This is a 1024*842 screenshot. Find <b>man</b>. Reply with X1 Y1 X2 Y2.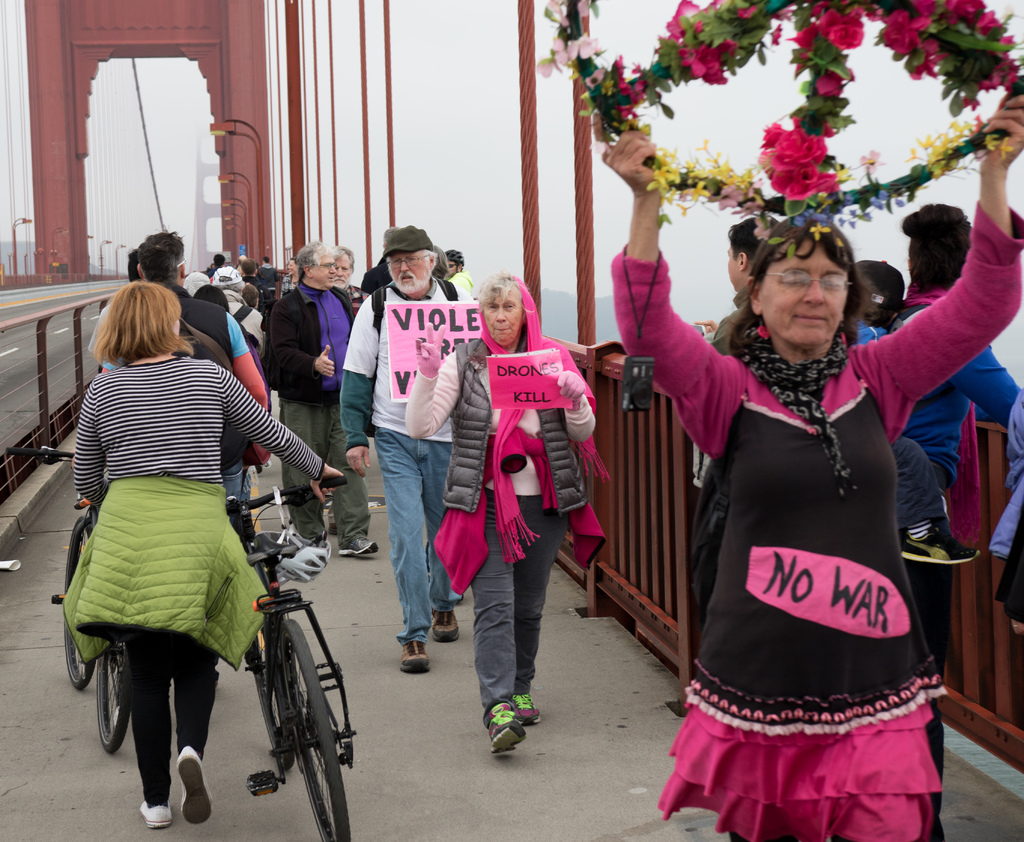
331 249 368 305.
